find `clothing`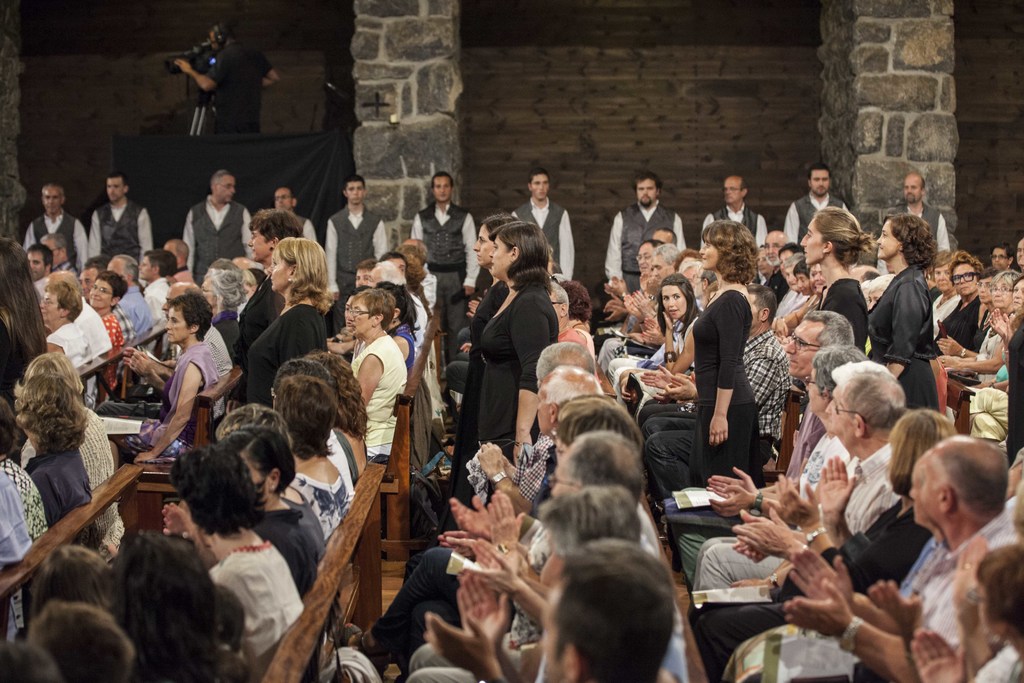
crop(376, 549, 472, 657)
